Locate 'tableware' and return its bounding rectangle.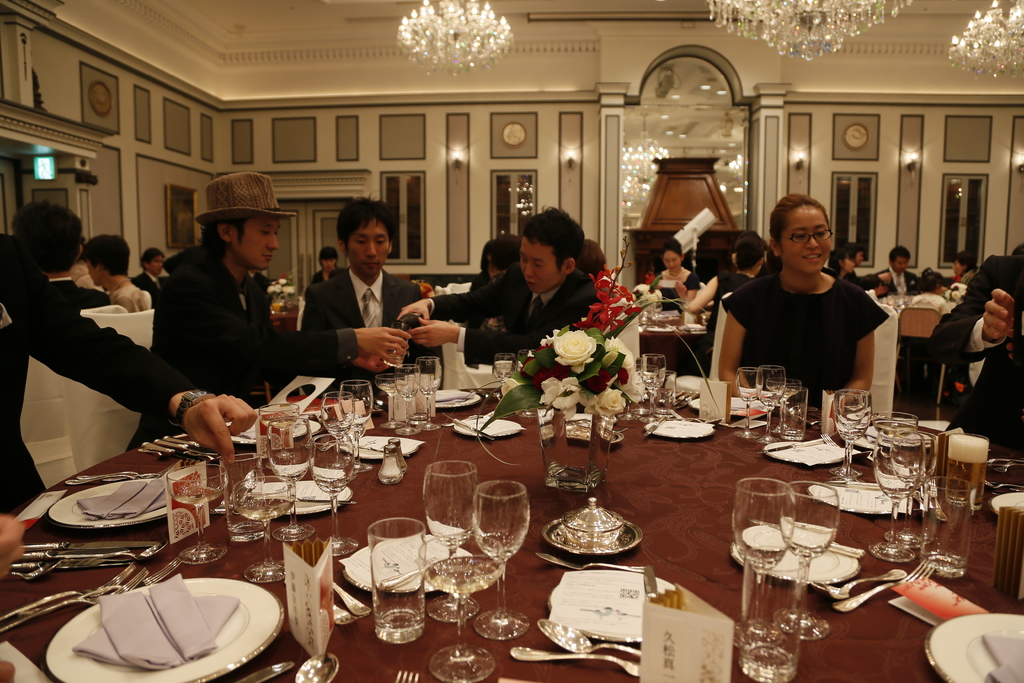
select_region(51, 482, 168, 529).
